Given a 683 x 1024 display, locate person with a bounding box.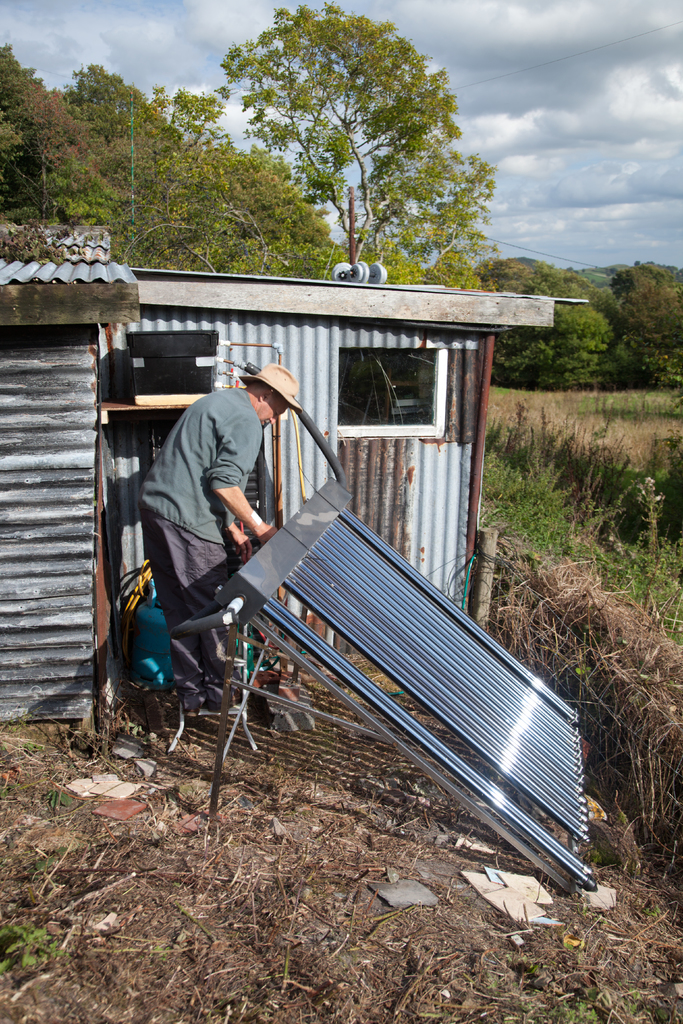
Located: locate(141, 380, 290, 705).
